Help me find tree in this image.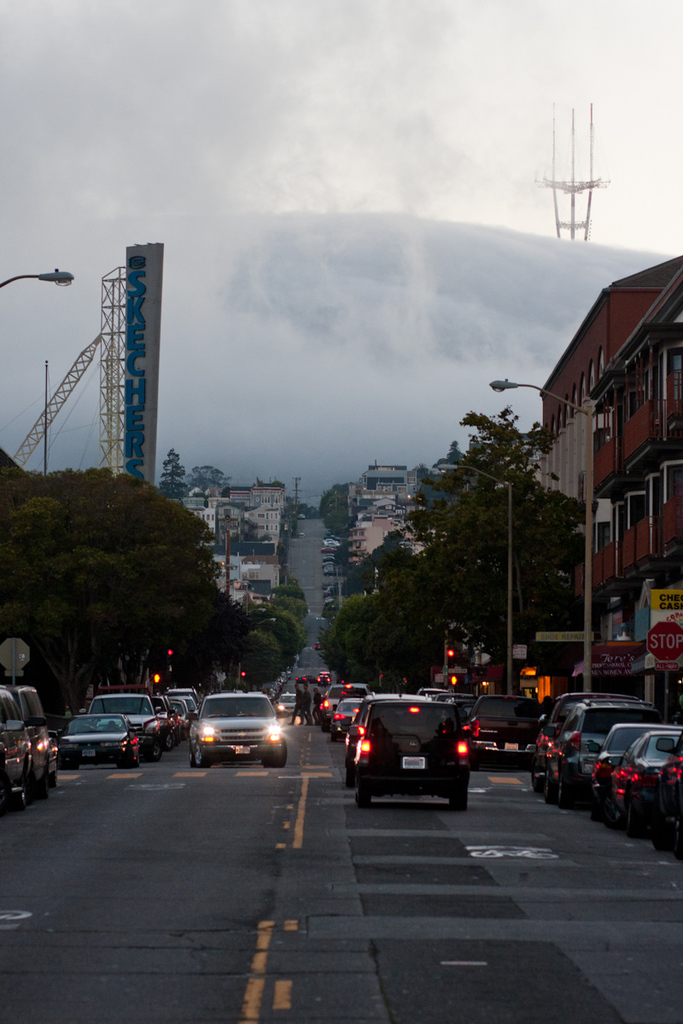
Found it: BBox(315, 479, 358, 532).
